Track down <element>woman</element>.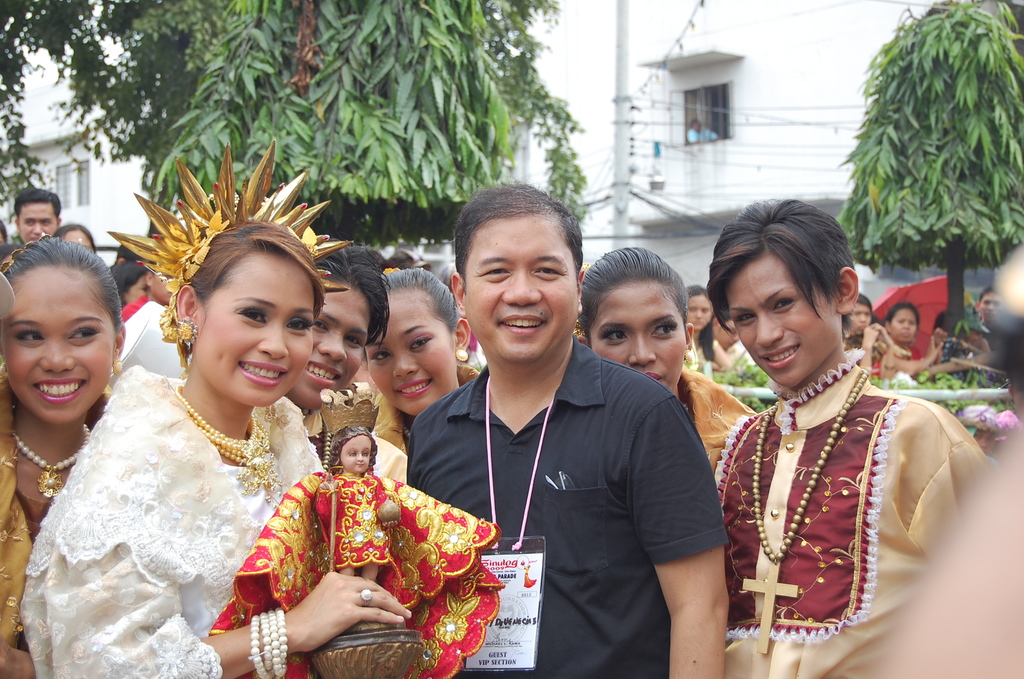
Tracked to (left=709, top=183, right=990, bottom=678).
